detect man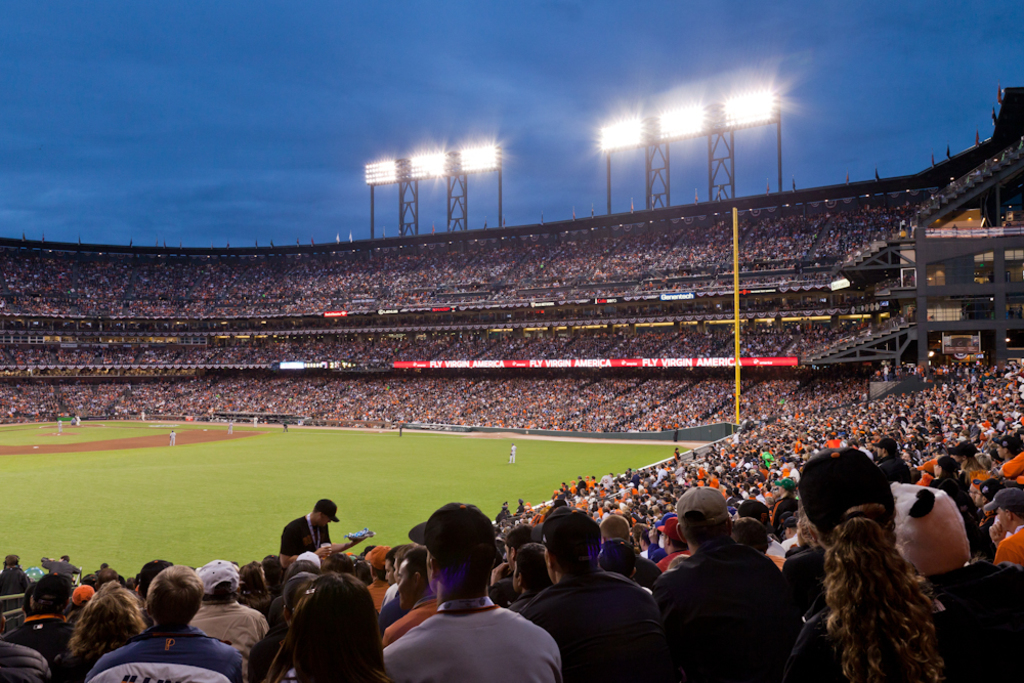
detection(0, 550, 32, 622)
